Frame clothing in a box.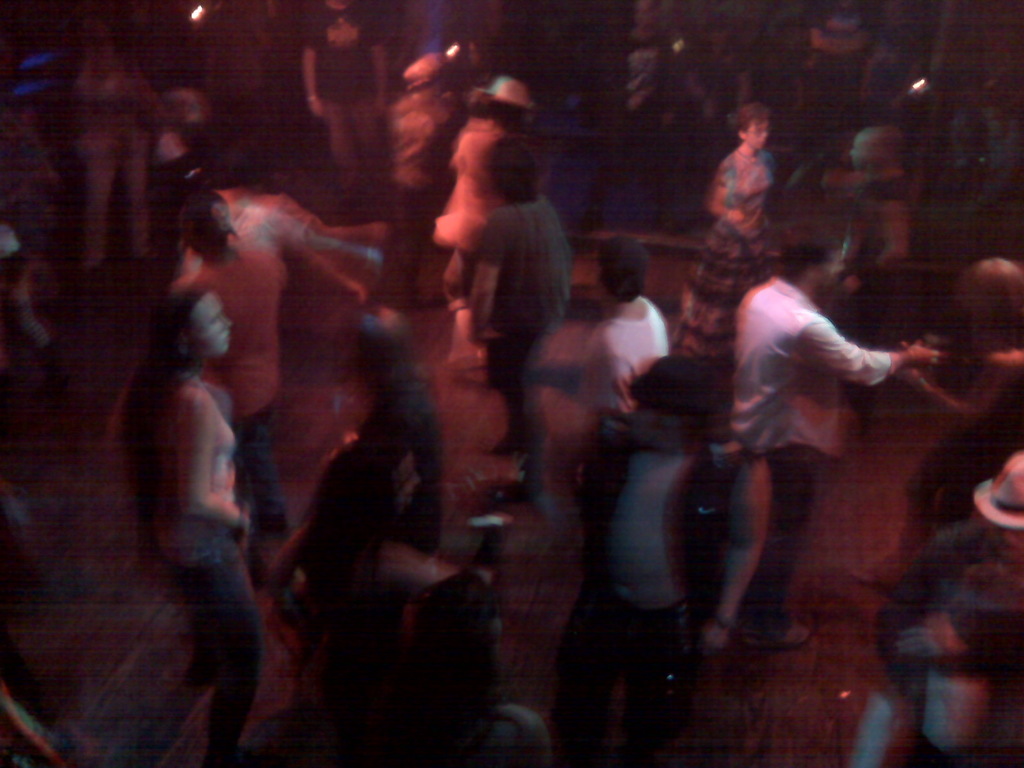
crop(678, 135, 775, 356).
